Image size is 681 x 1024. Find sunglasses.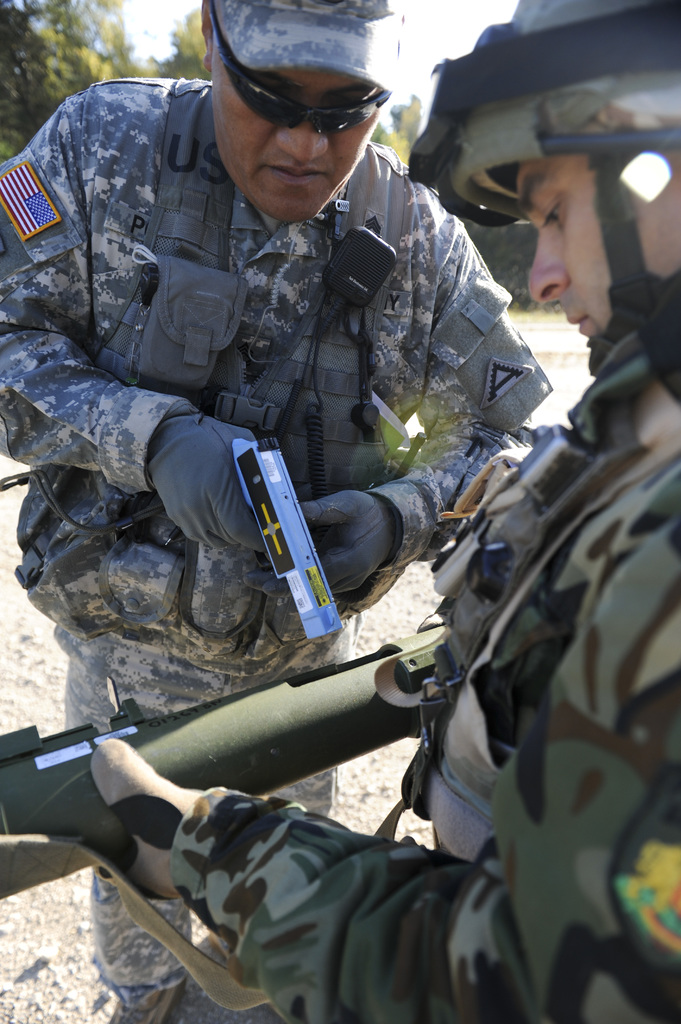
rect(209, 8, 392, 130).
